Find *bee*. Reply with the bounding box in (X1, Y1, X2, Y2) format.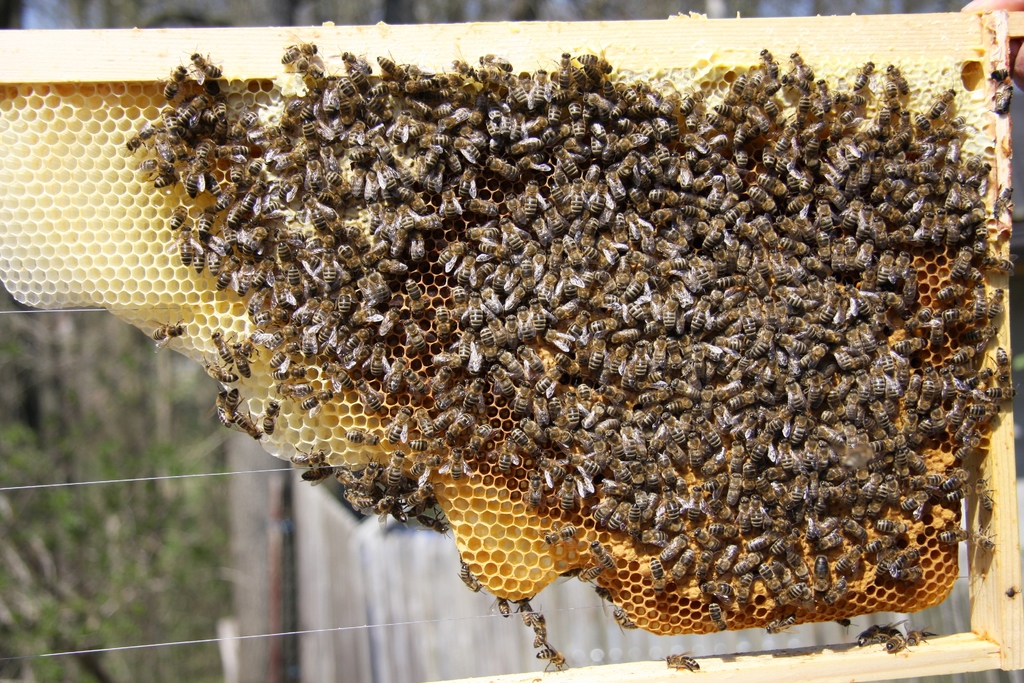
(484, 154, 522, 181).
